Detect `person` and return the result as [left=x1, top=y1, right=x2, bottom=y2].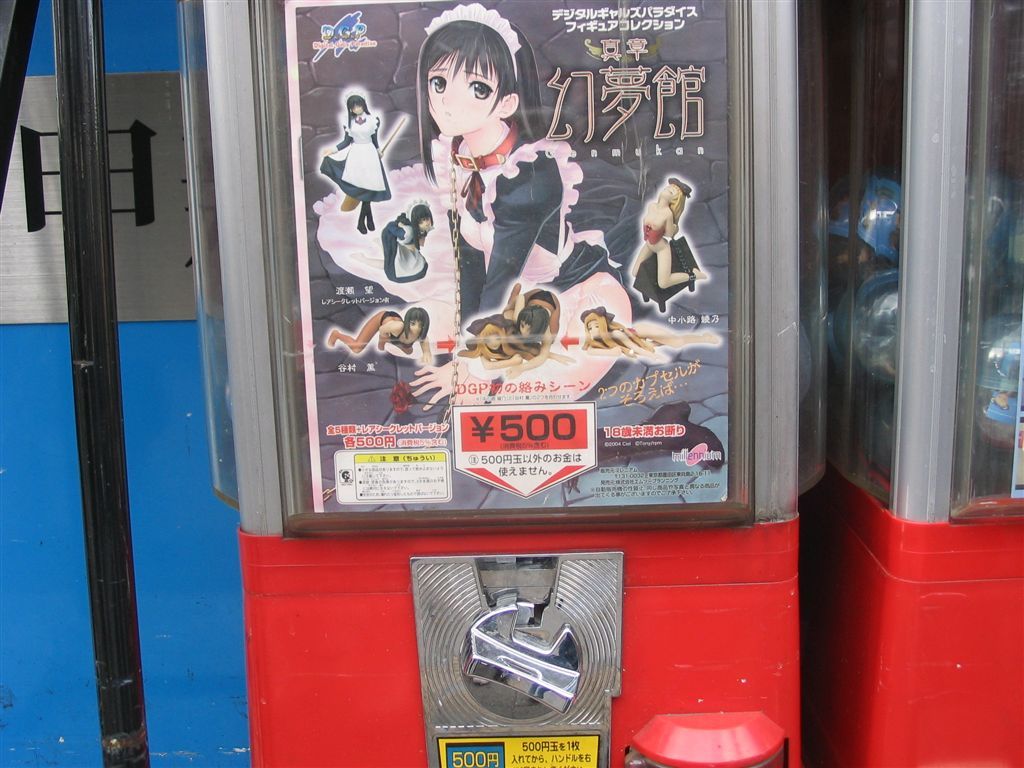
[left=505, top=283, right=564, bottom=379].
